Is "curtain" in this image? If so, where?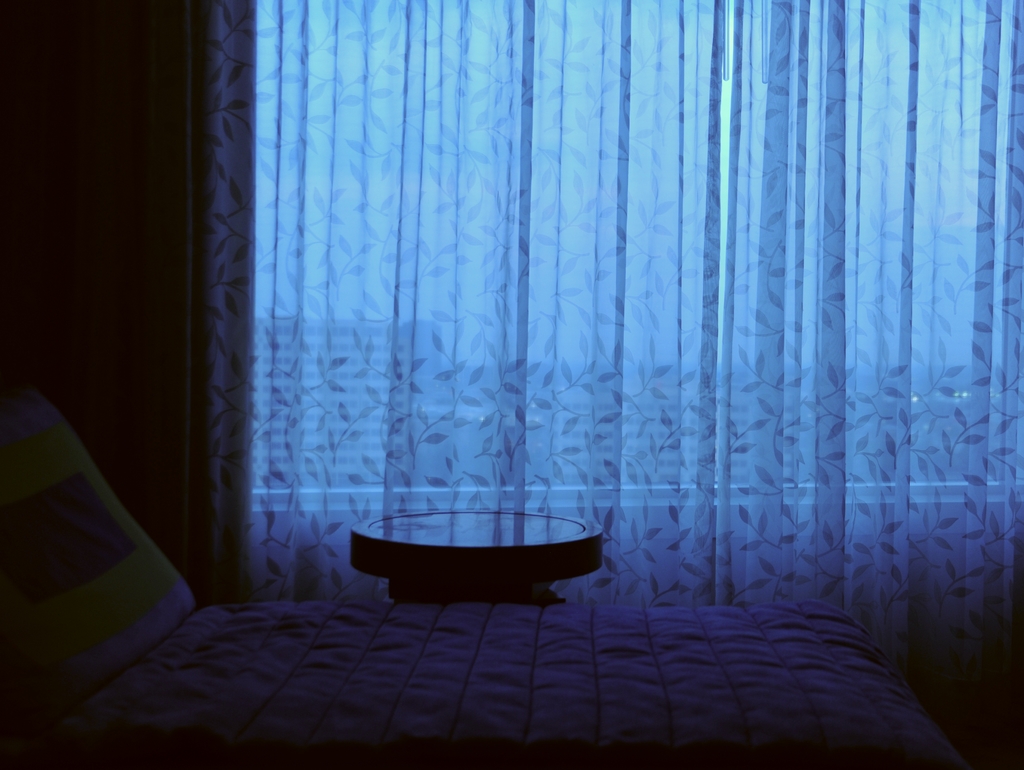
Yes, at 200, 0, 1023, 604.
